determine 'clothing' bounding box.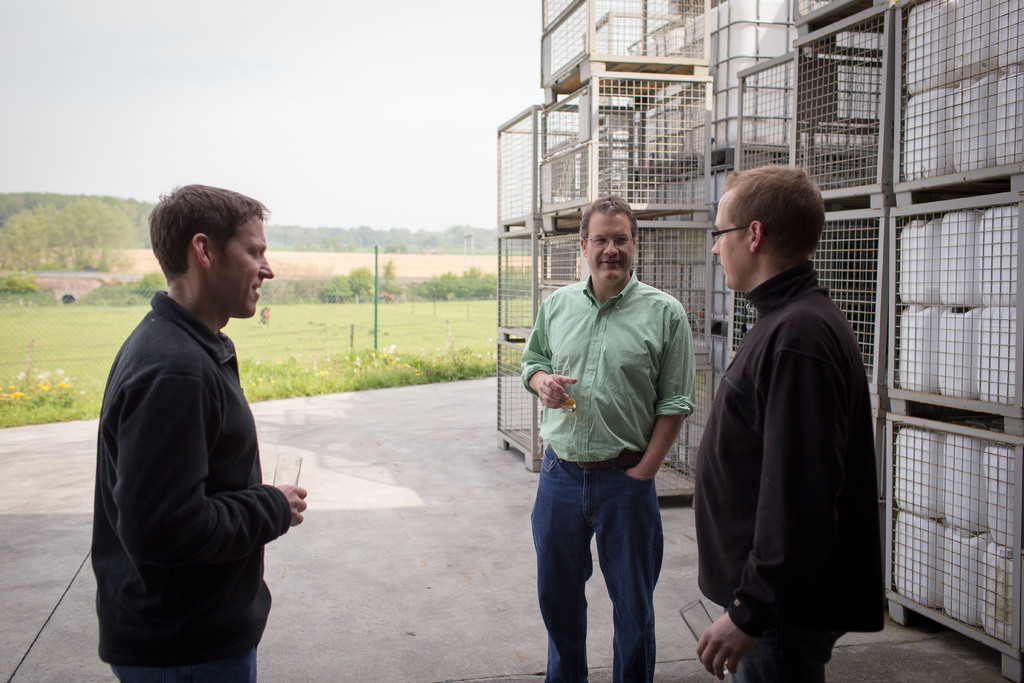
Determined: [88,285,294,682].
